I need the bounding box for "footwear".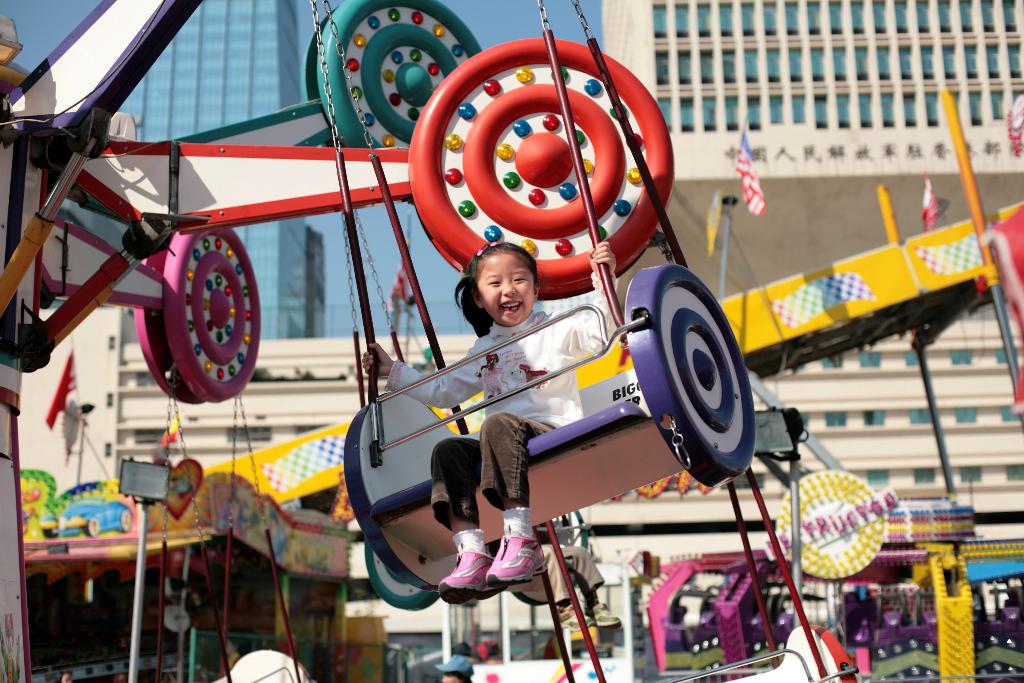
Here it is: 552,604,596,632.
